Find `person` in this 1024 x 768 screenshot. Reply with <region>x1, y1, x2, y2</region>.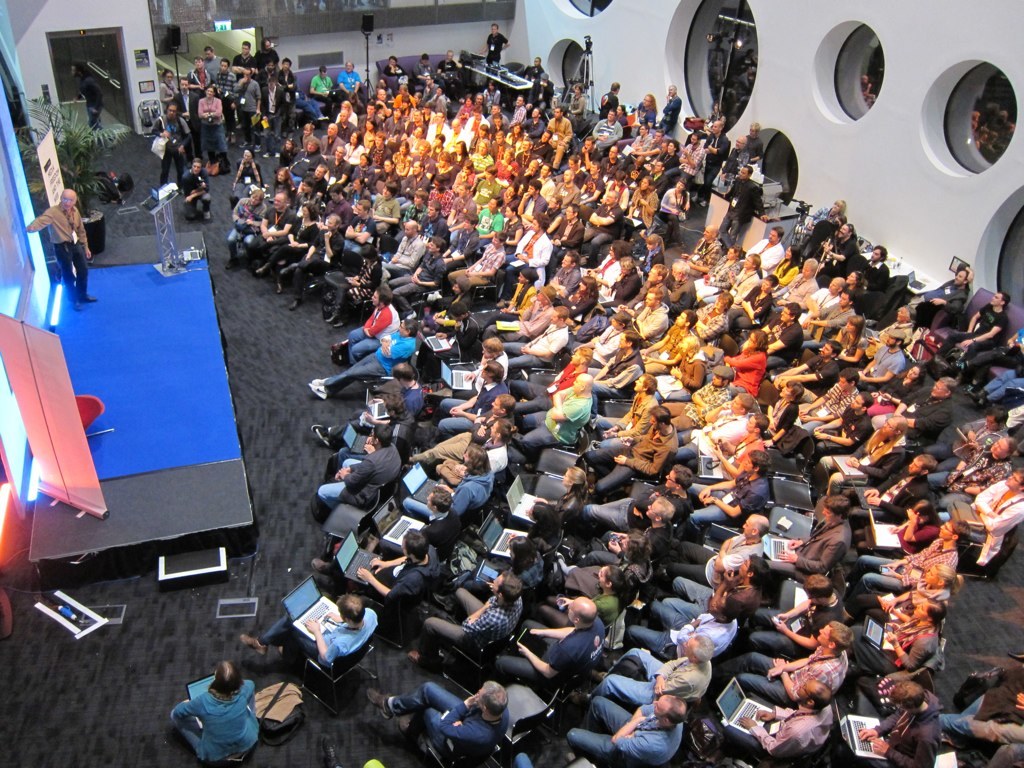
<region>576, 494, 671, 568</region>.
